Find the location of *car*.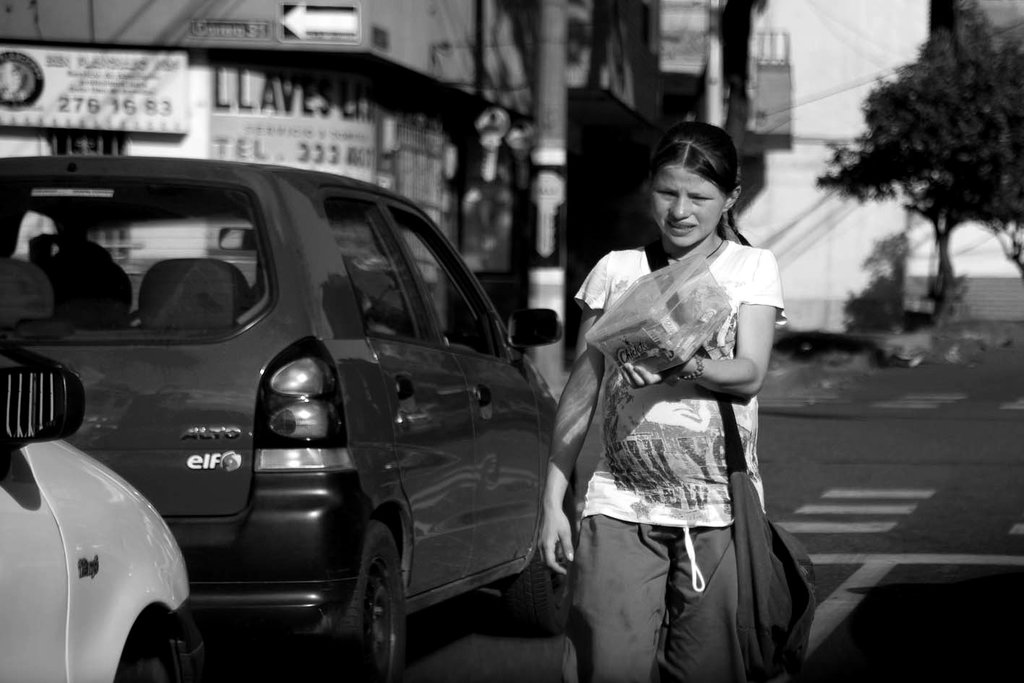
Location: 1, 152, 562, 682.
